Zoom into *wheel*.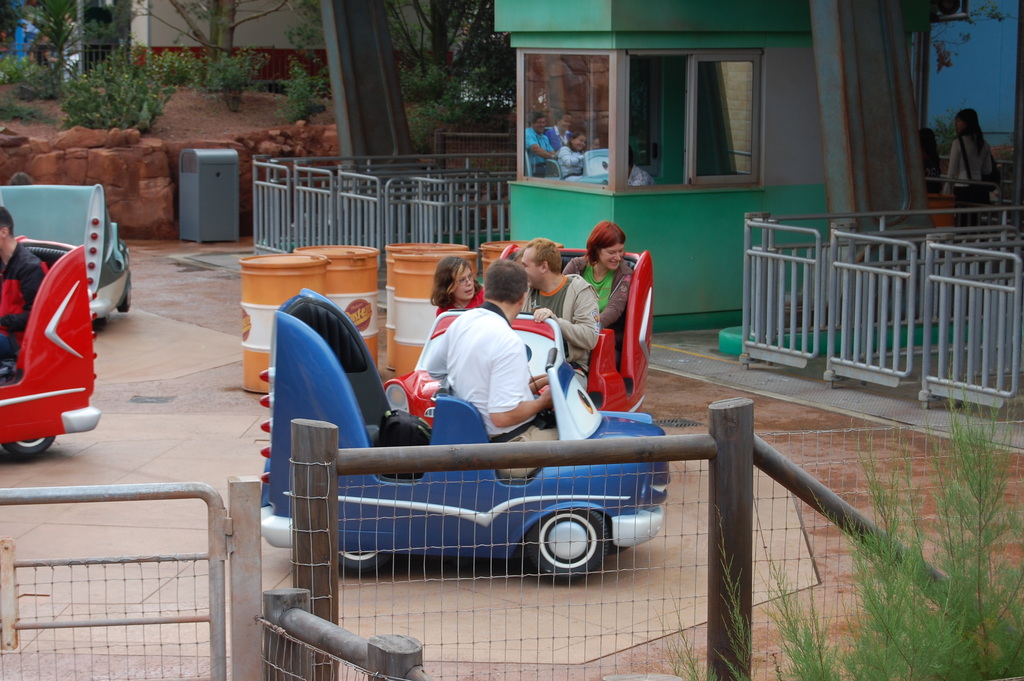
Zoom target: <box>5,434,52,461</box>.
